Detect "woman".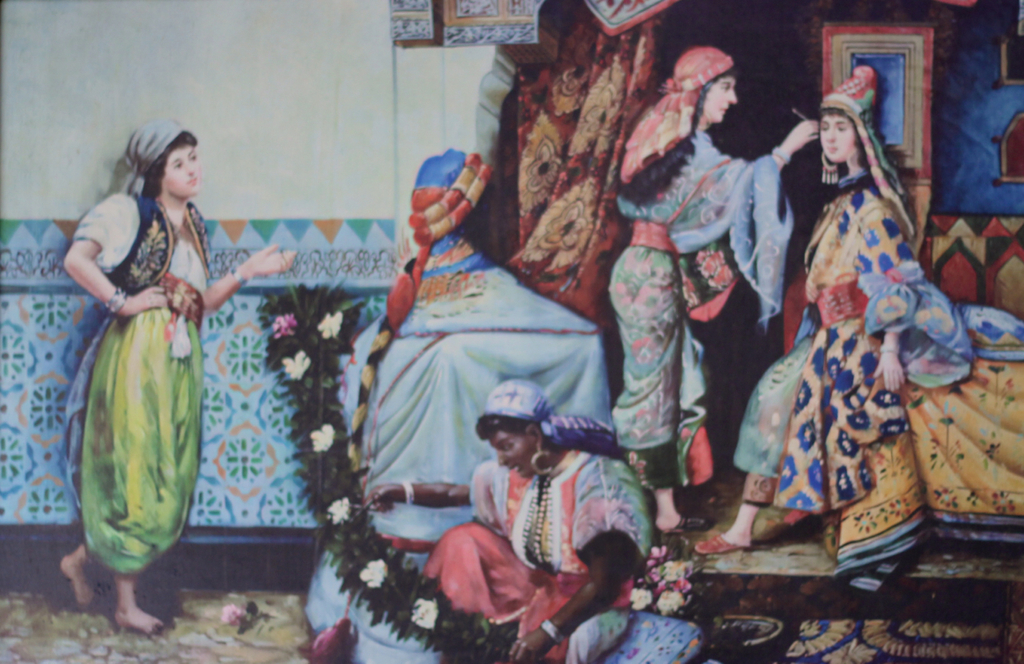
Detected at (694, 65, 1023, 591).
